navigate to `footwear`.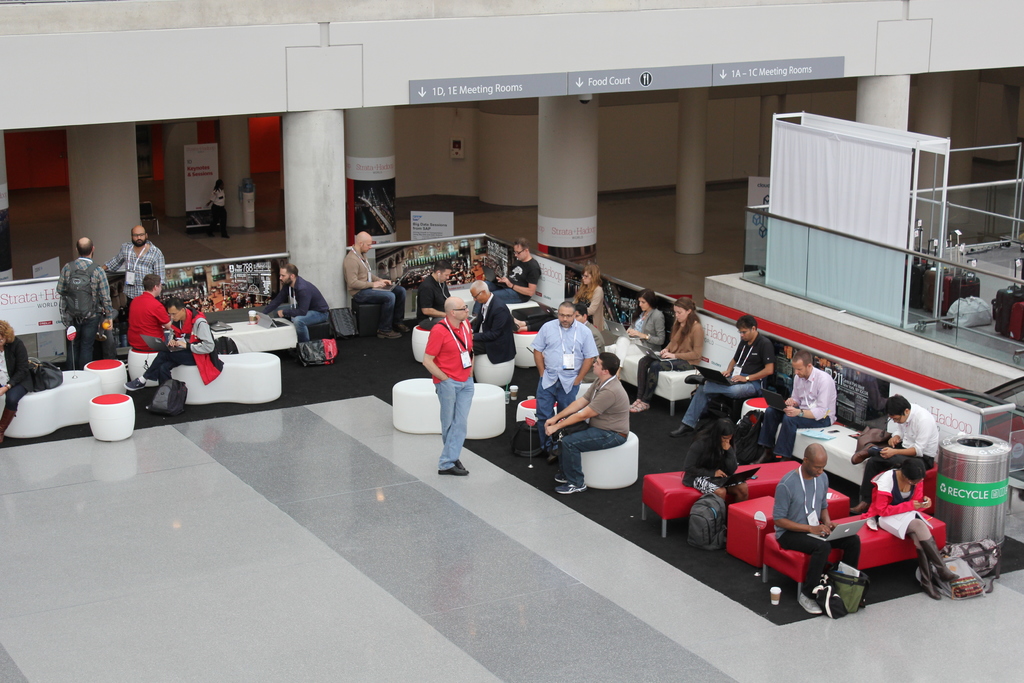
Navigation target: (x1=554, y1=466, x2=587, y2=481).
